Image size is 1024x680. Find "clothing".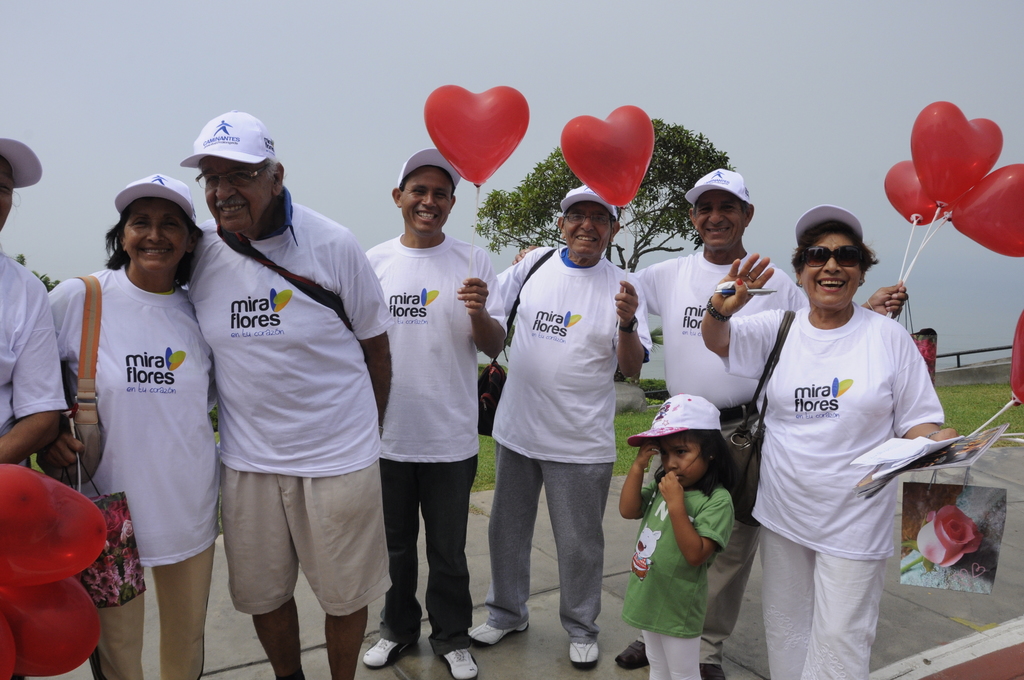
detection(96, 544, 217, 679).
